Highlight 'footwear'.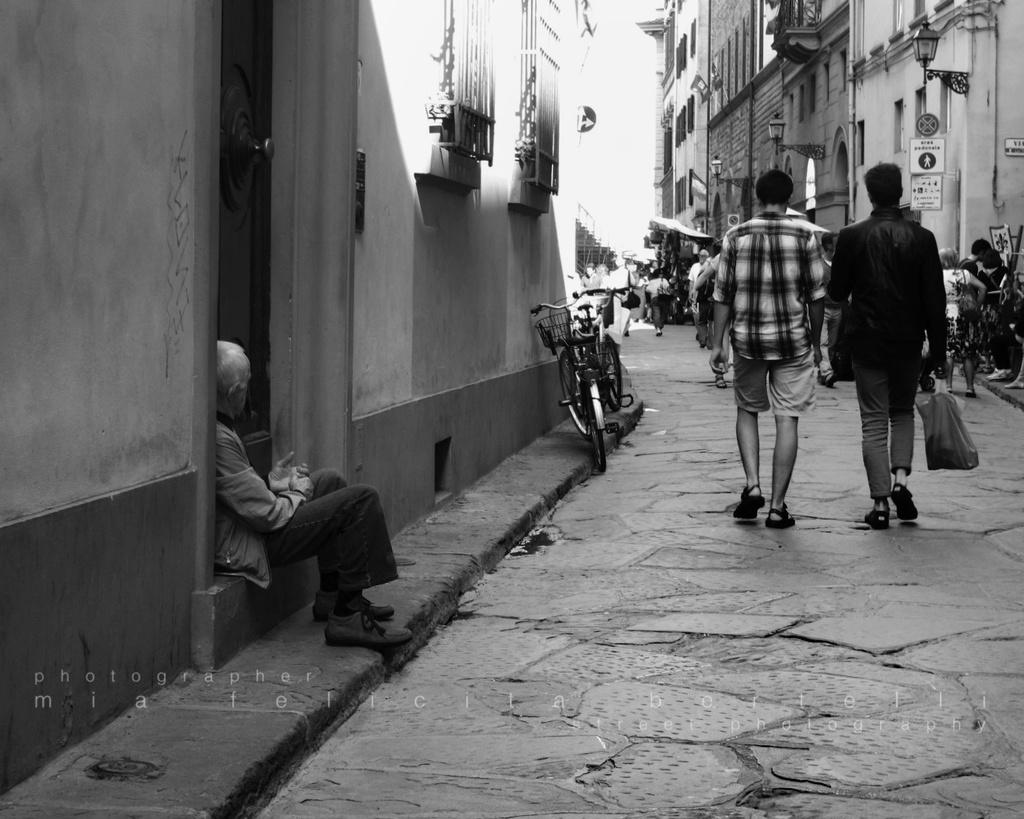
Highlighted region: [326, 606, 412, 650].
